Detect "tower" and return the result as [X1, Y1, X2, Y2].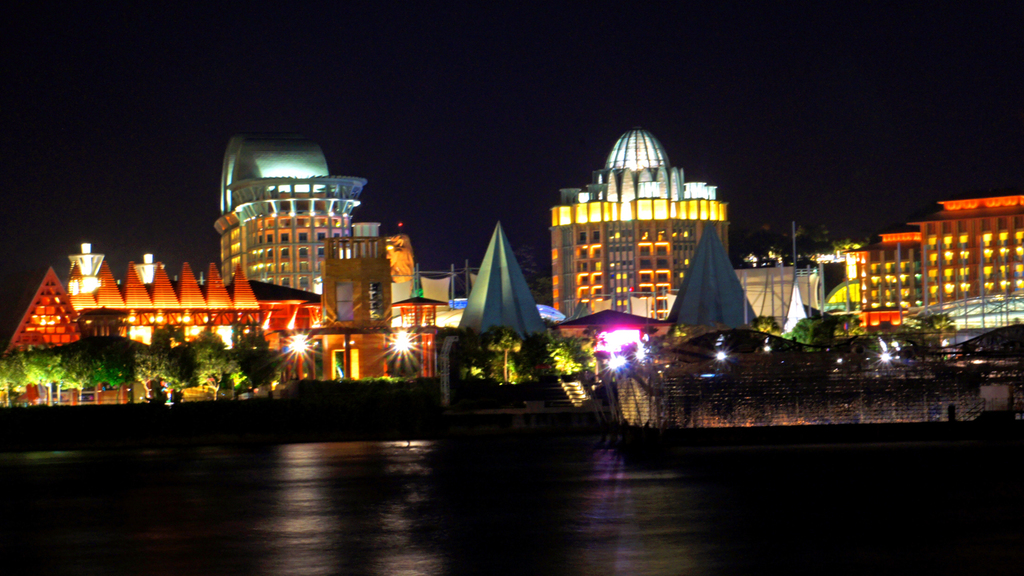
[541, 114, 743, 356].
